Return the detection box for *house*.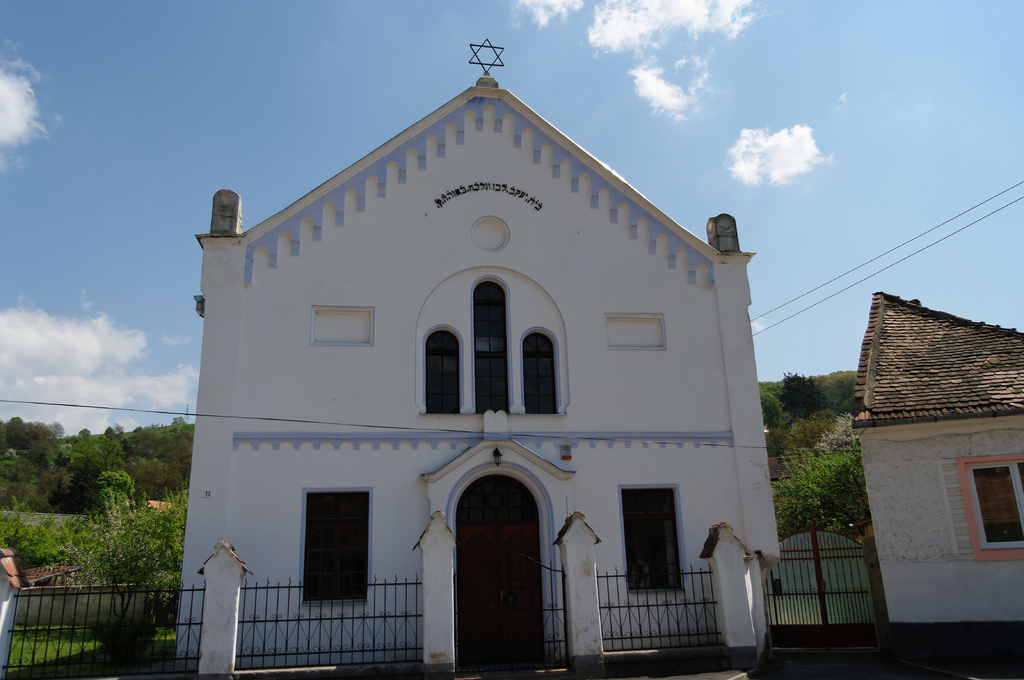
rect(166, 37, 783, 676).
